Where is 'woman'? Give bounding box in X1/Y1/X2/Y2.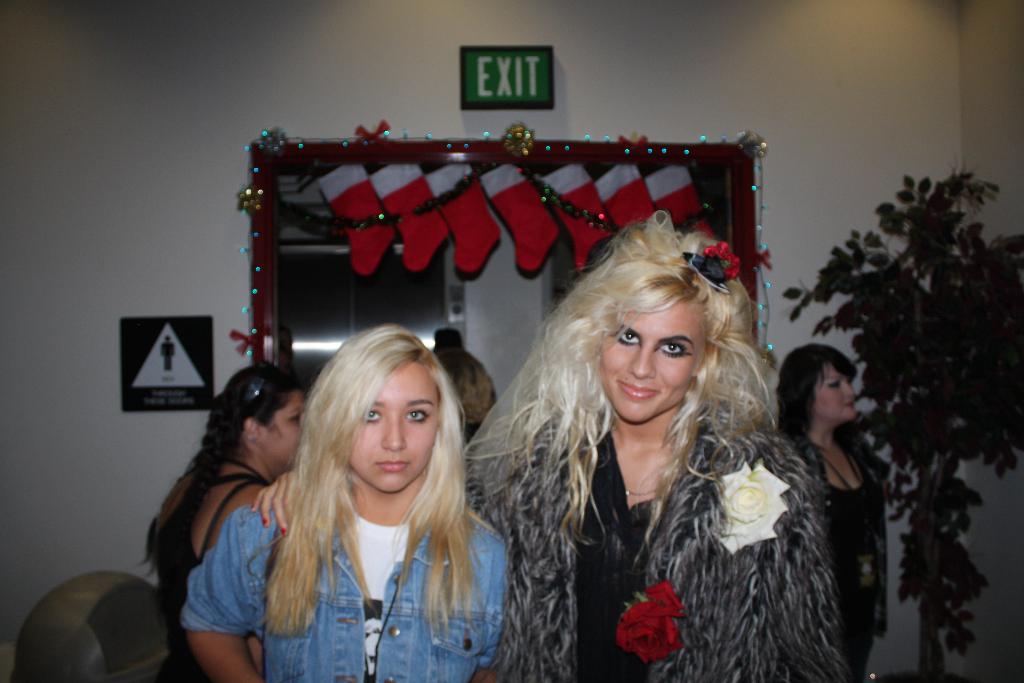
145/359/300/682.
